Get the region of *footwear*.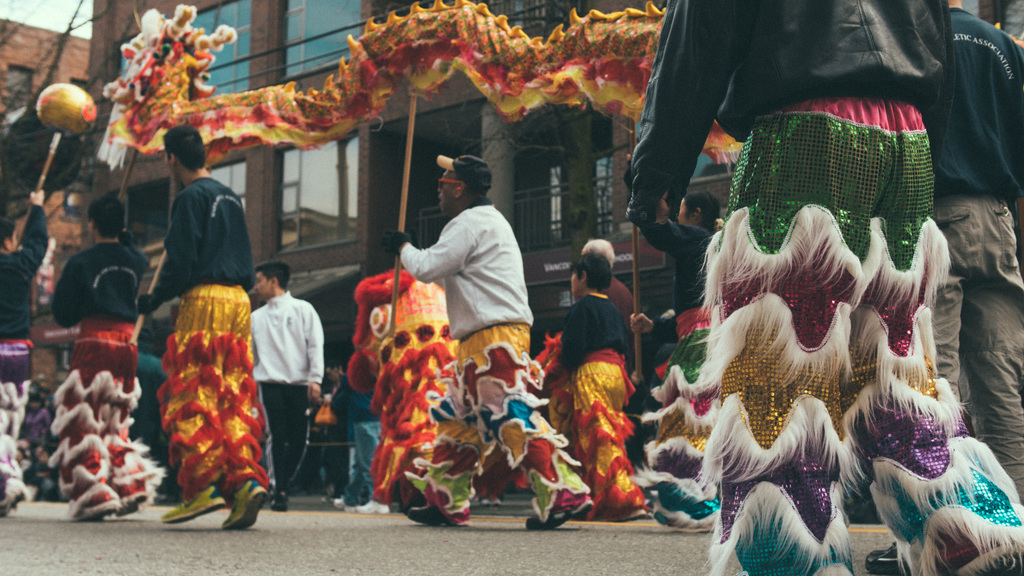
BBox(269, 490, 291, 511).
